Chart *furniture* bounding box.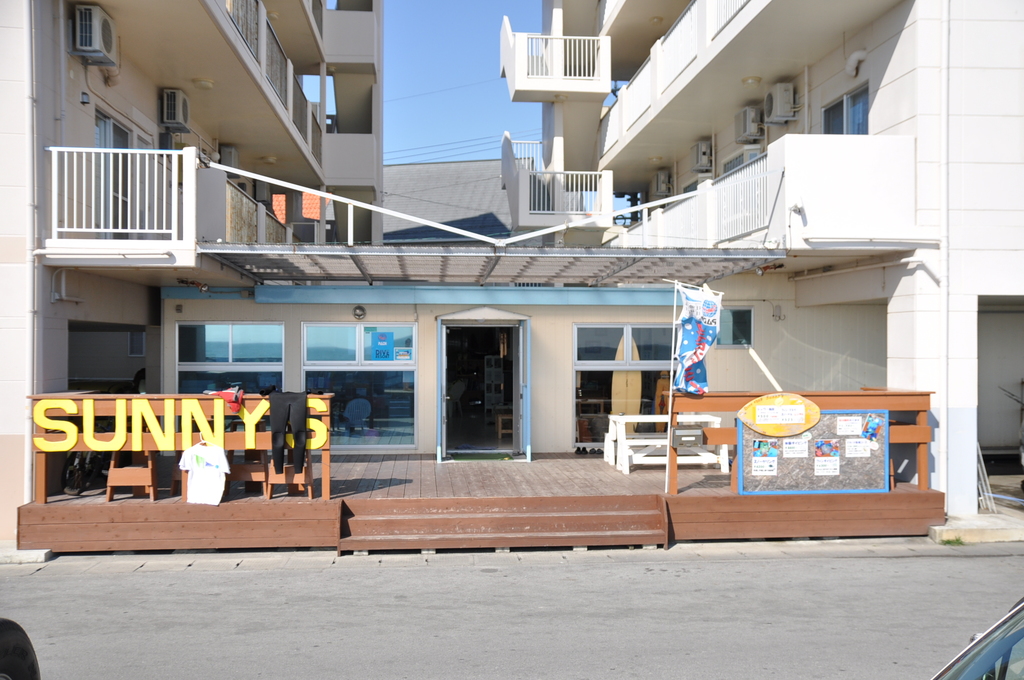
Charted: select_region(101, 450, 159, 500).
